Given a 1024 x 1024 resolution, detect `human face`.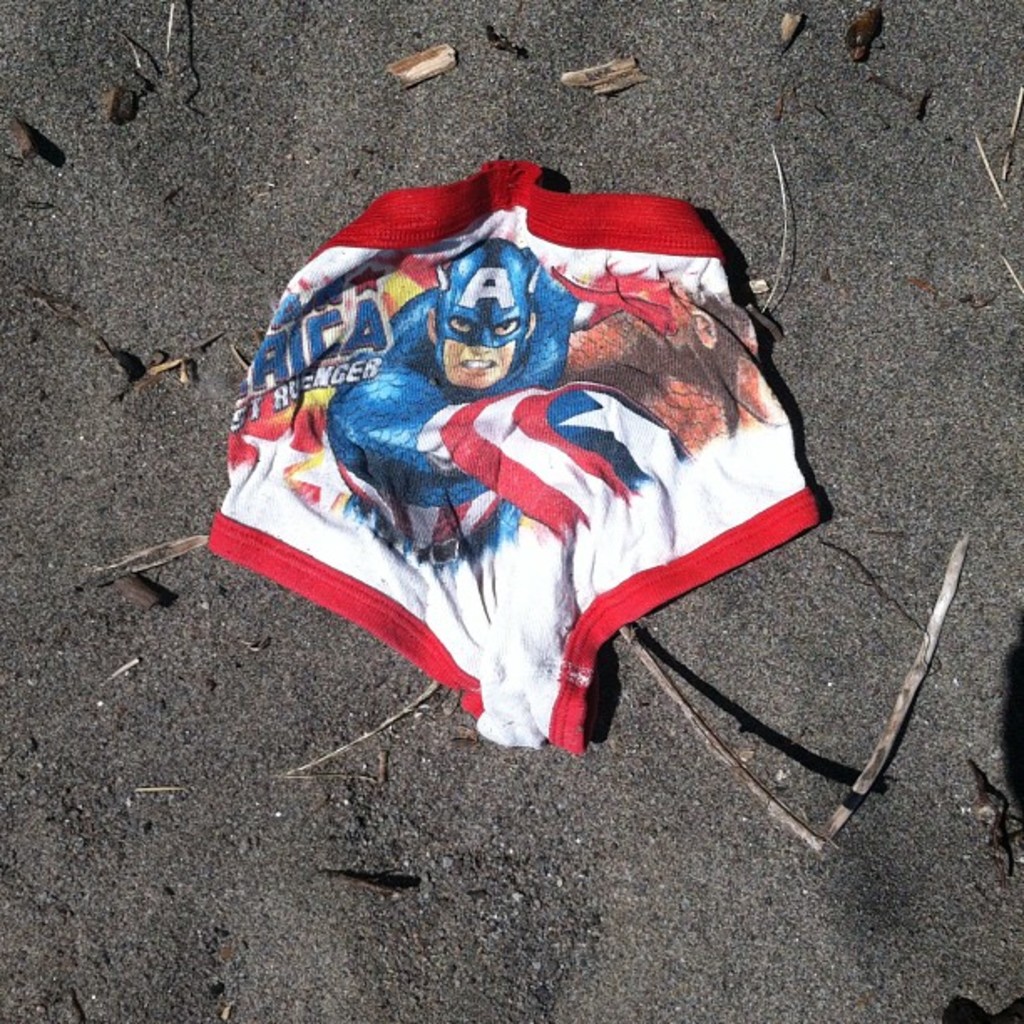
<box>438,264,527,390</box>.
